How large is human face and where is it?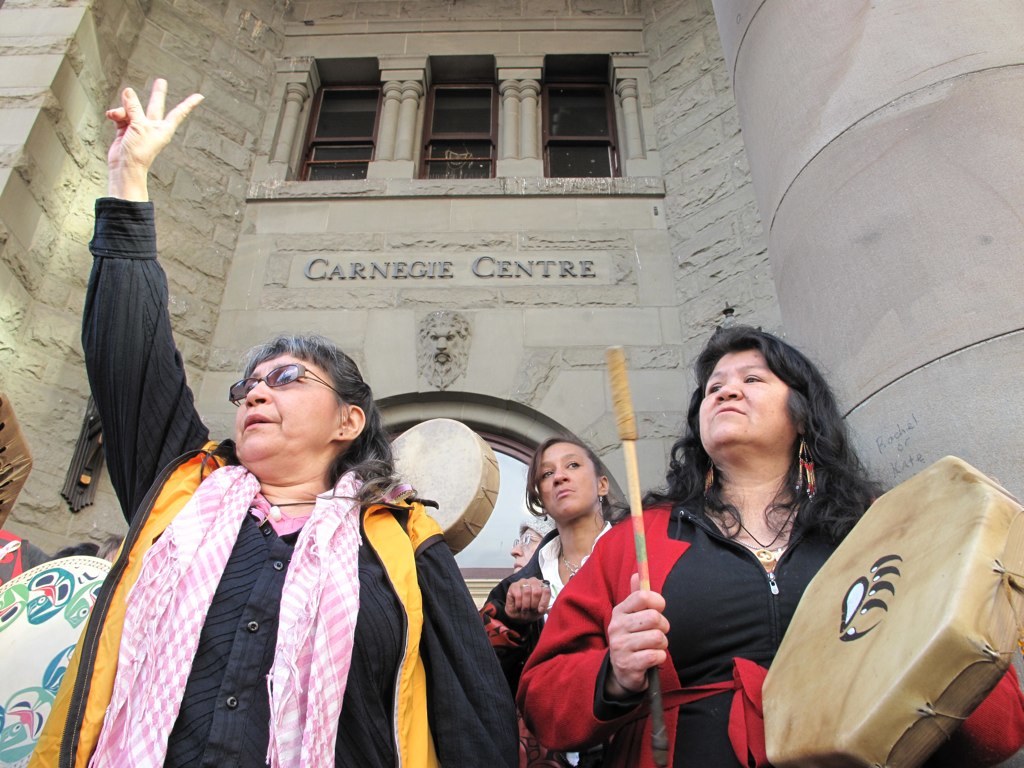
Bounding box: bbox=(509, 525, 544, 572).
